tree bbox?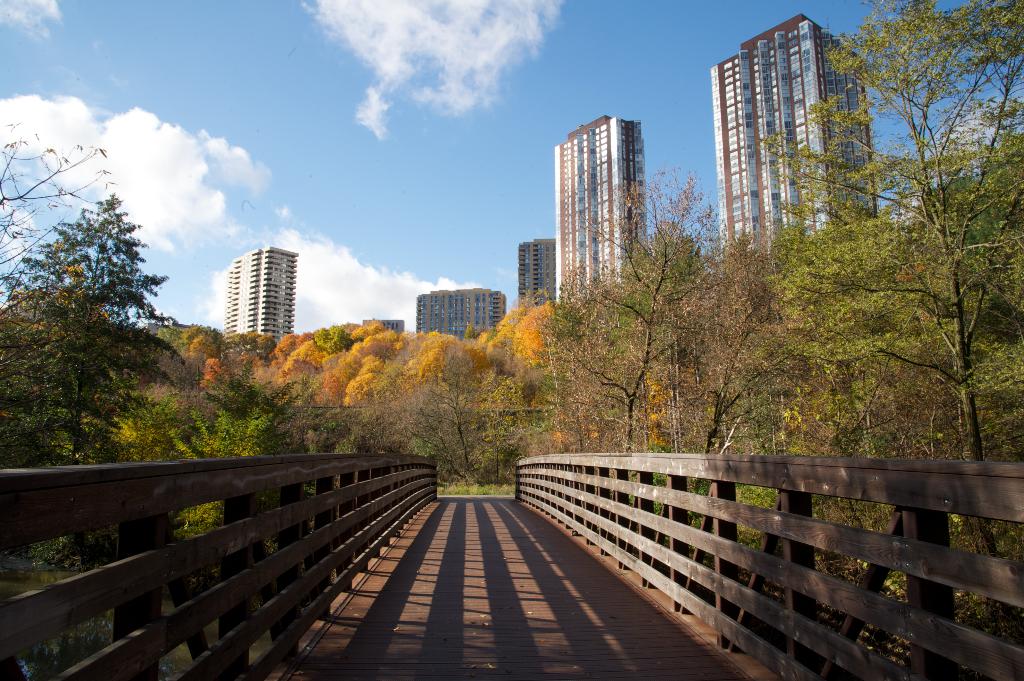
x1=712, y1=74, x2=1017, y2=443
